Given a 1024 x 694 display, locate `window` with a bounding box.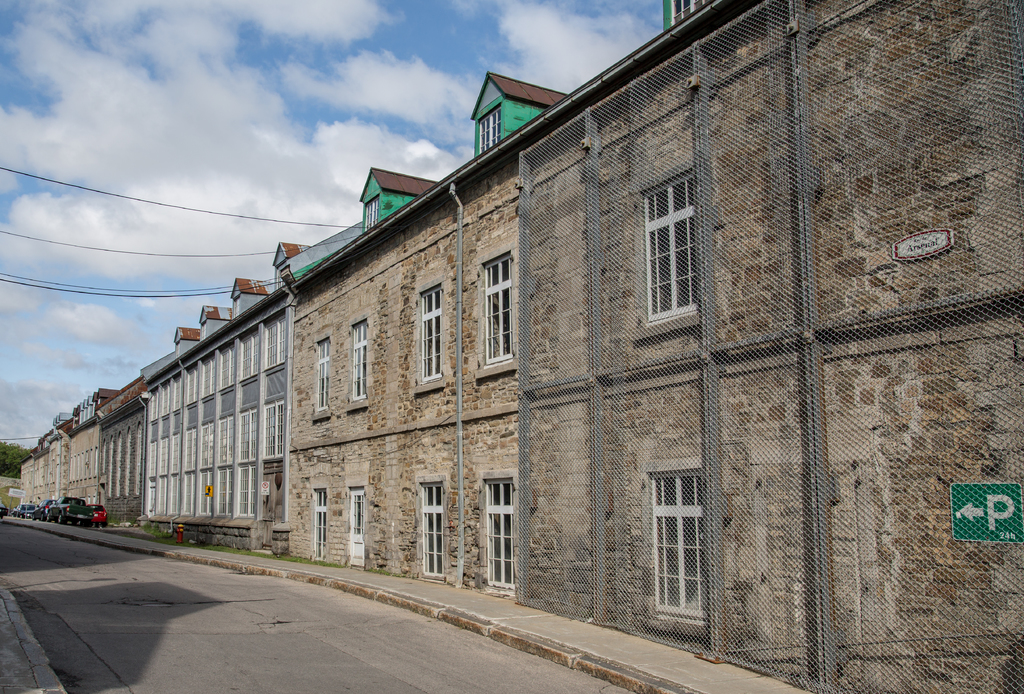
Located: 649/472/708/634.
